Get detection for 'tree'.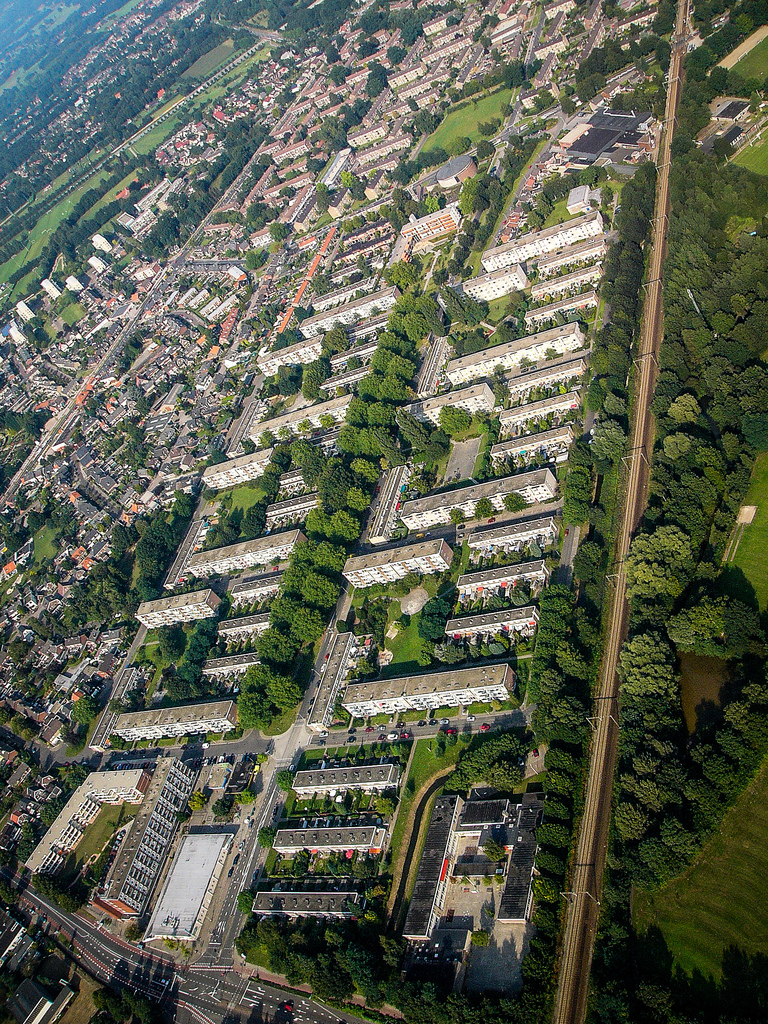
Detection: [689, 744, 742, 796].
